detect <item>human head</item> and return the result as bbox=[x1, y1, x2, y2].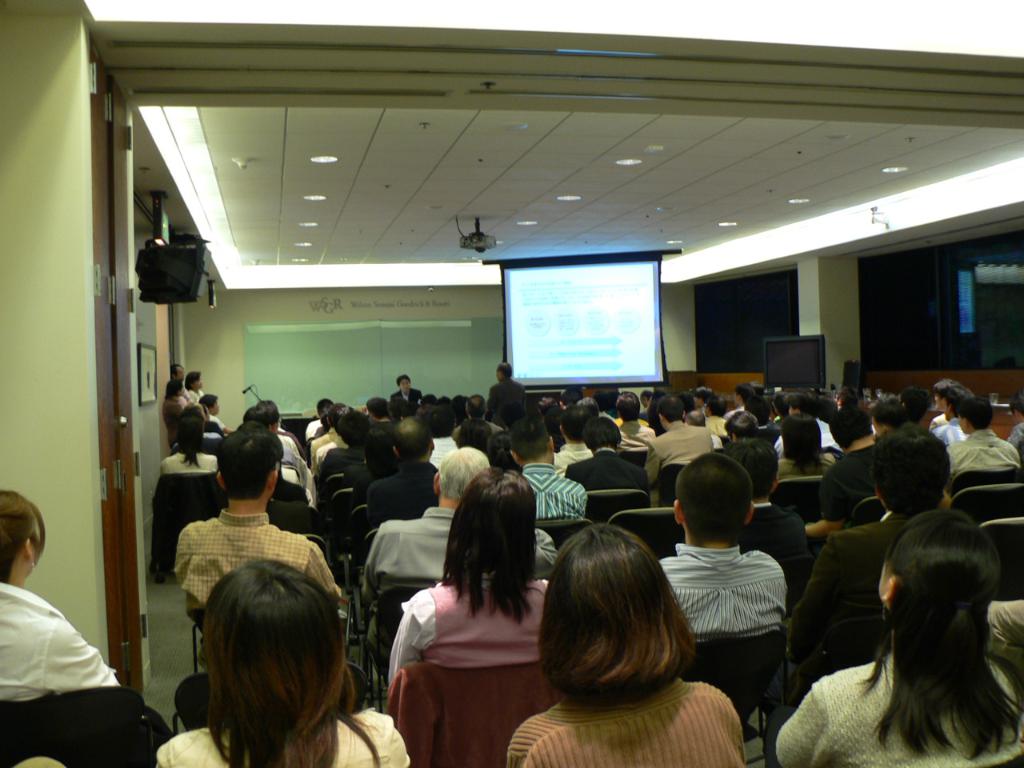
bbox=[434, 406, 465, 438].
